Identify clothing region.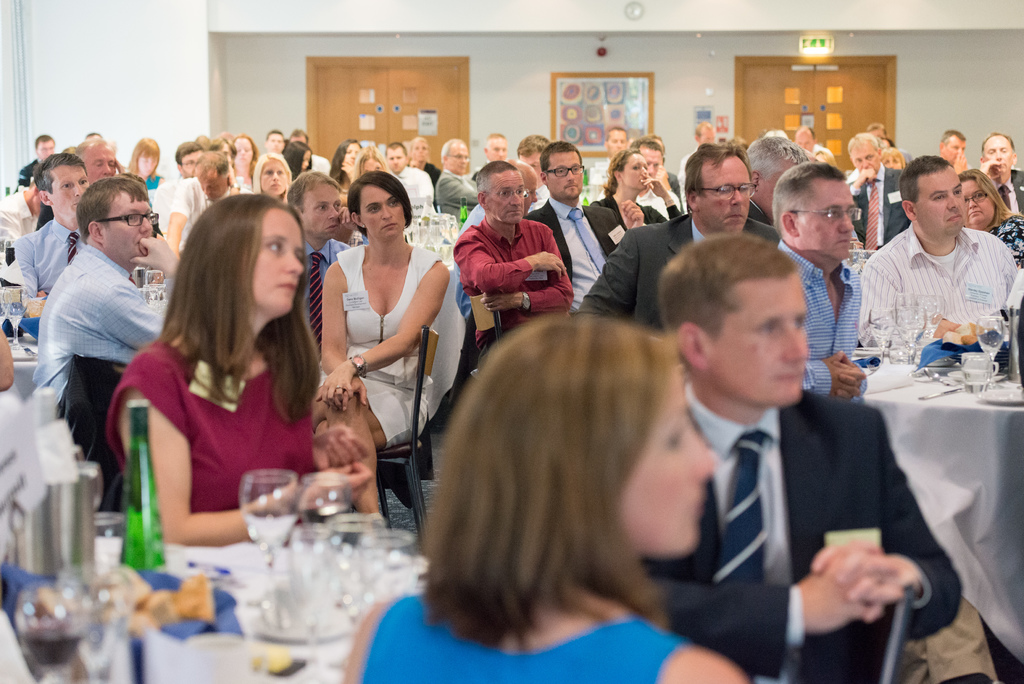
Region: BBox(780, 242, 862, 397).
